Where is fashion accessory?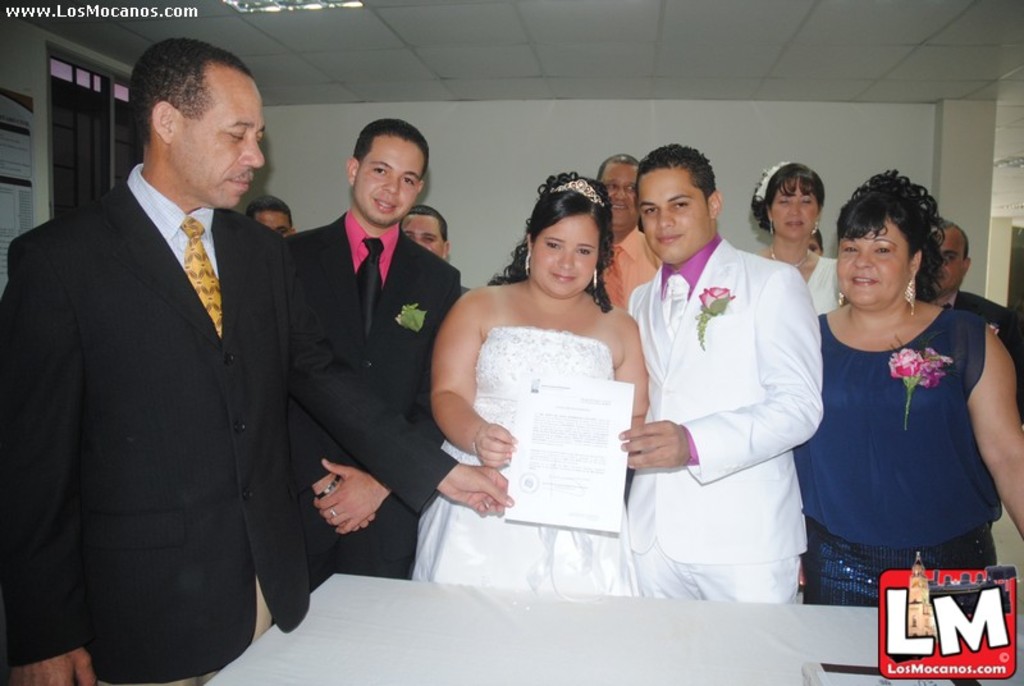
BBox(769, 212, 774, 234).
